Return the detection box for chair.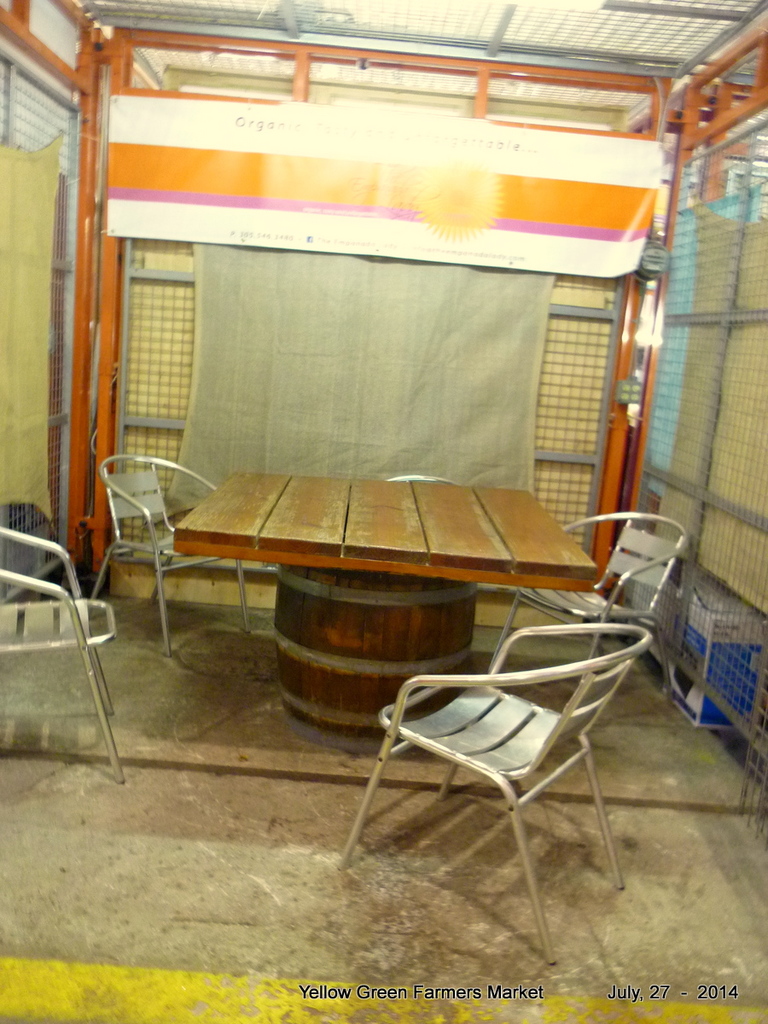
492, 509, 689, 732.
